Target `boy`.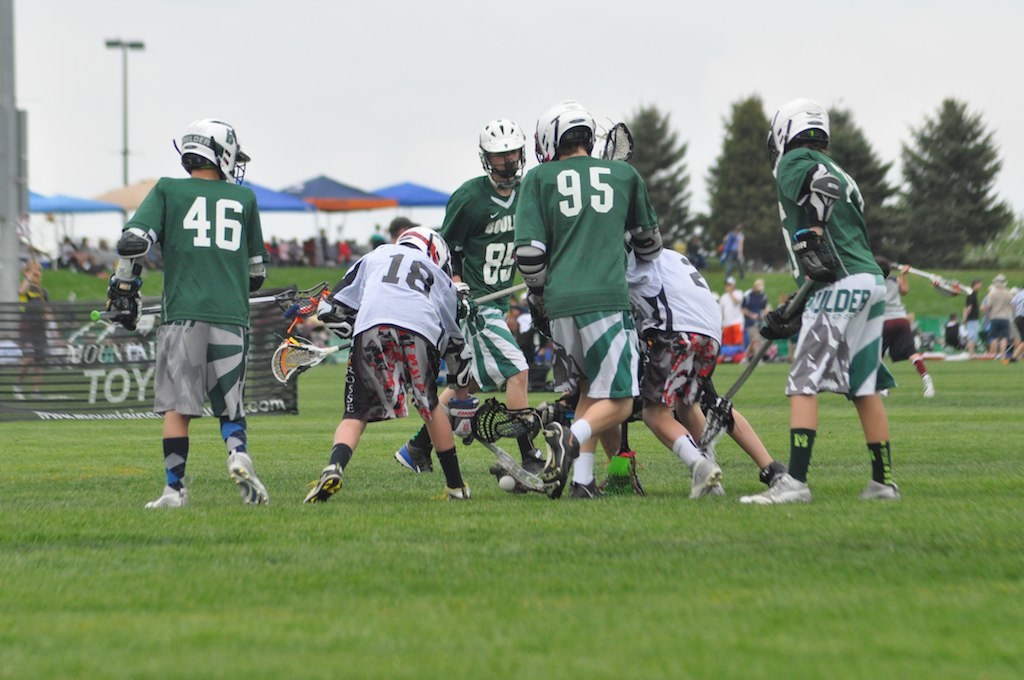
Target region: x1=106, y1=116, x2=264, y2=501.
